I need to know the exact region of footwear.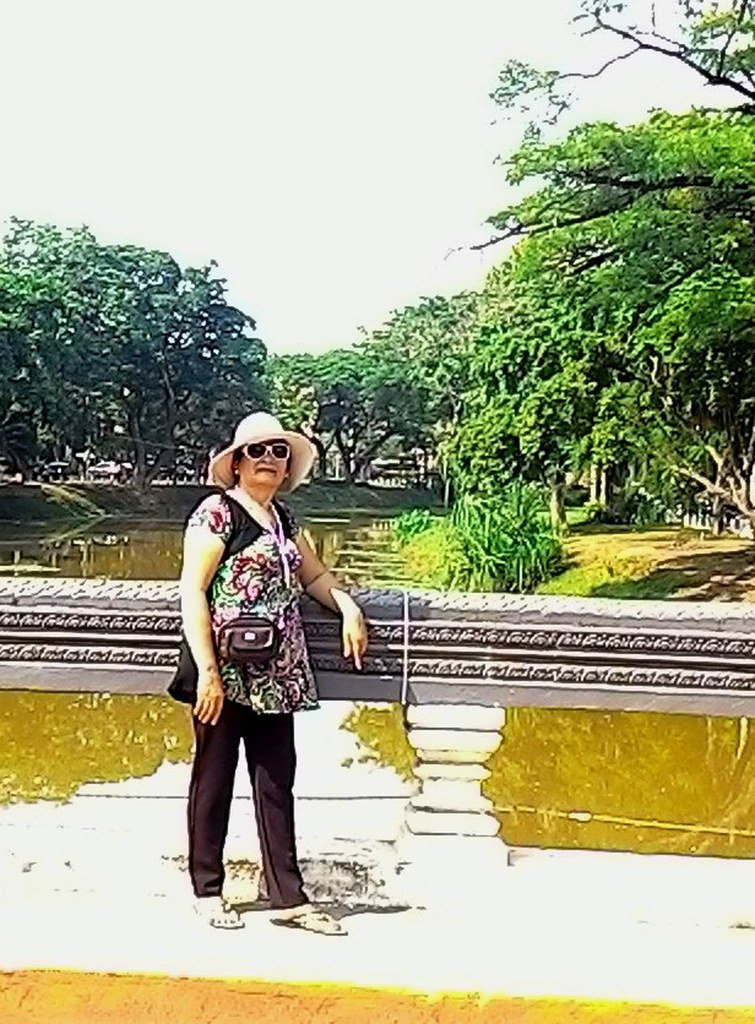
Region: [left=193, top=898, right=246, bottom=927].
